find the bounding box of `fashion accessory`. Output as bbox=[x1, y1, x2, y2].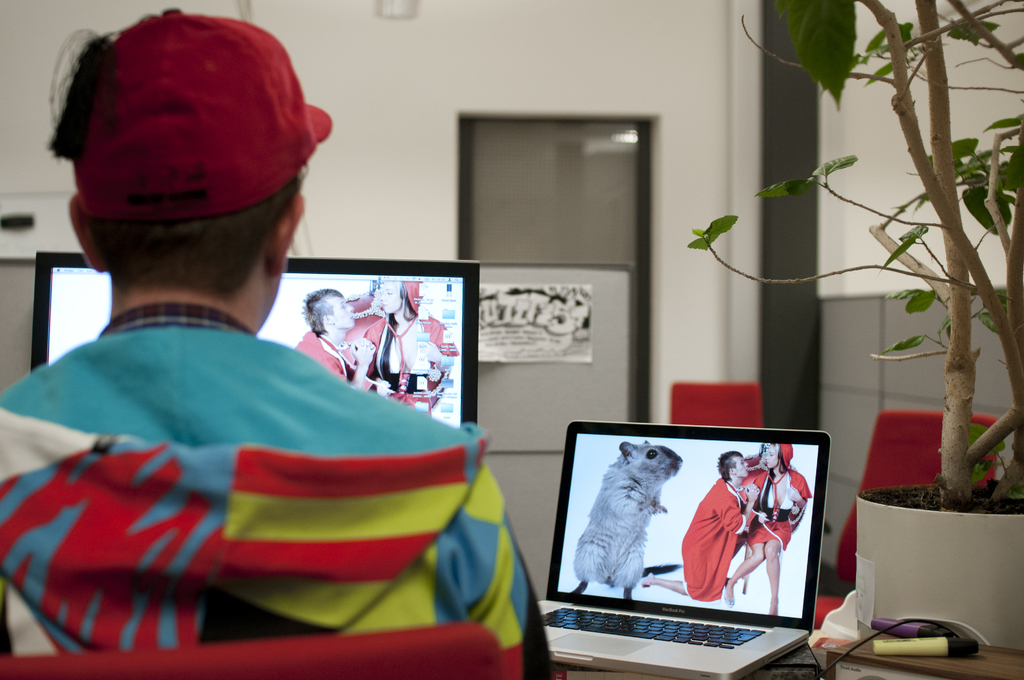
bbox=[50, 4, 336, 216].
